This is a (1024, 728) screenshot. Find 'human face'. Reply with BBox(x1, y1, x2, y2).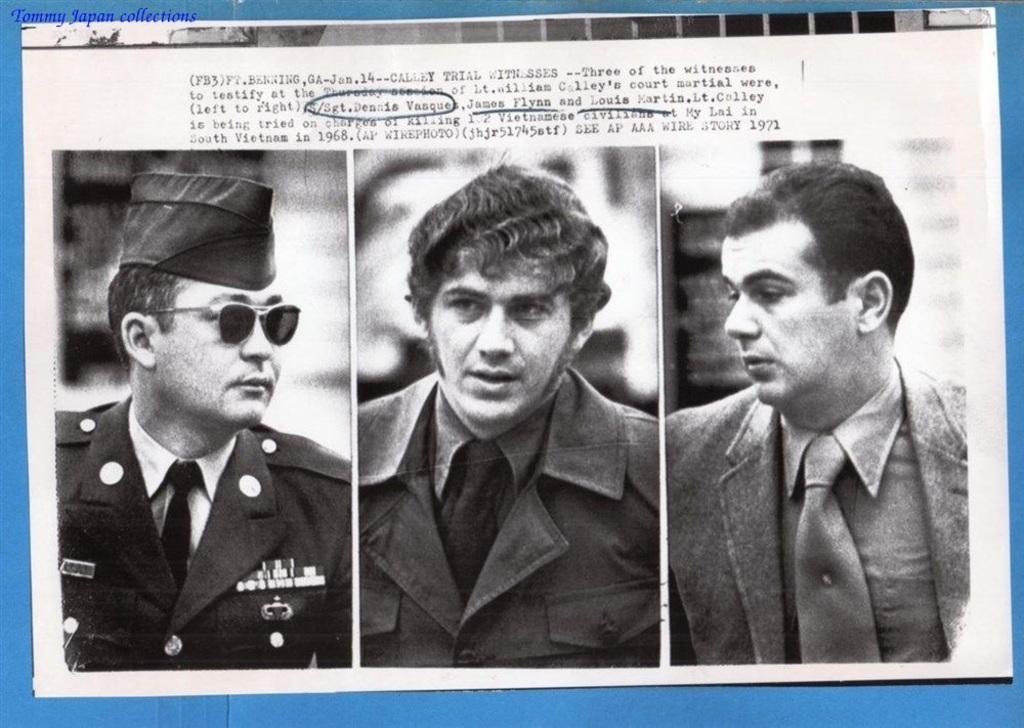
BBox(156, 280, 283, 426).
